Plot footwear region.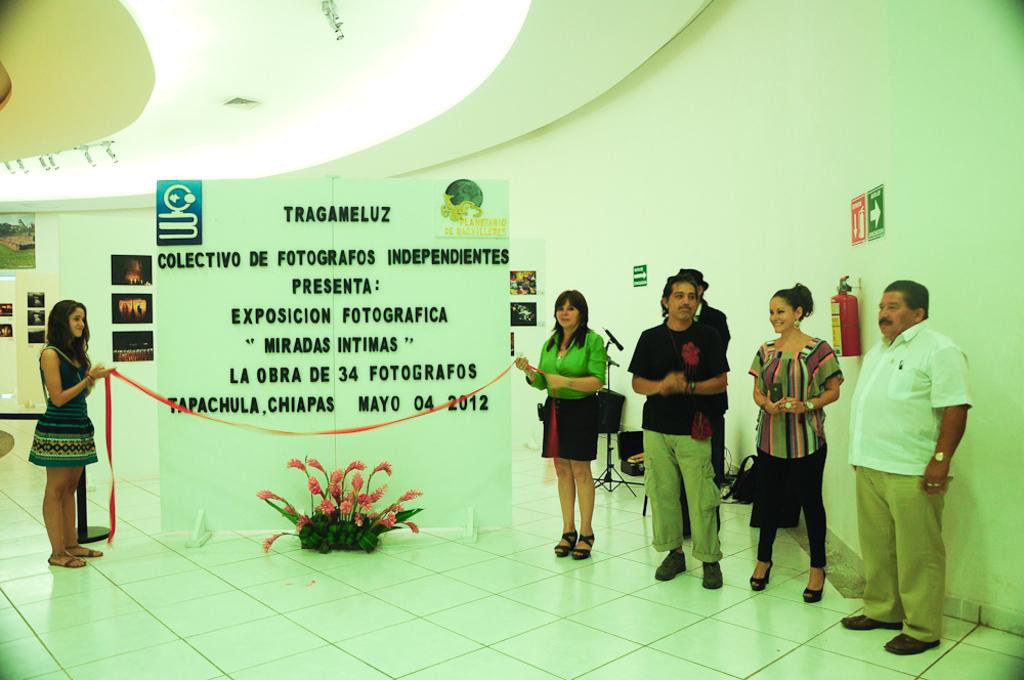
Plotted at 69, 540, 106, 558.
